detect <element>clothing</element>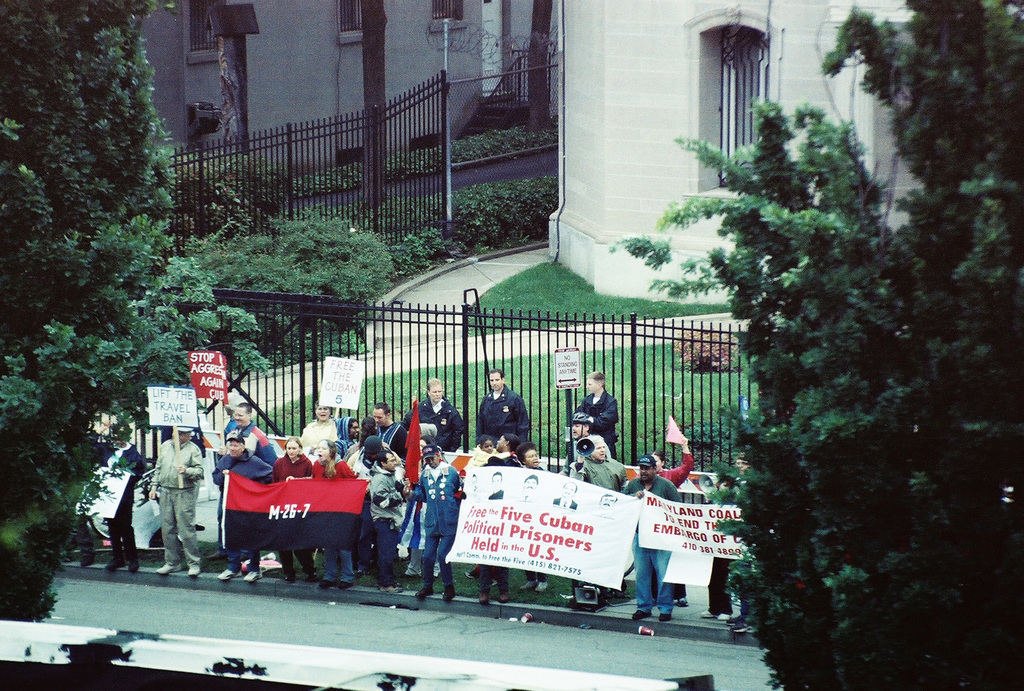
pyautogui.locateOnScreen(149, 438, 205, 567)
